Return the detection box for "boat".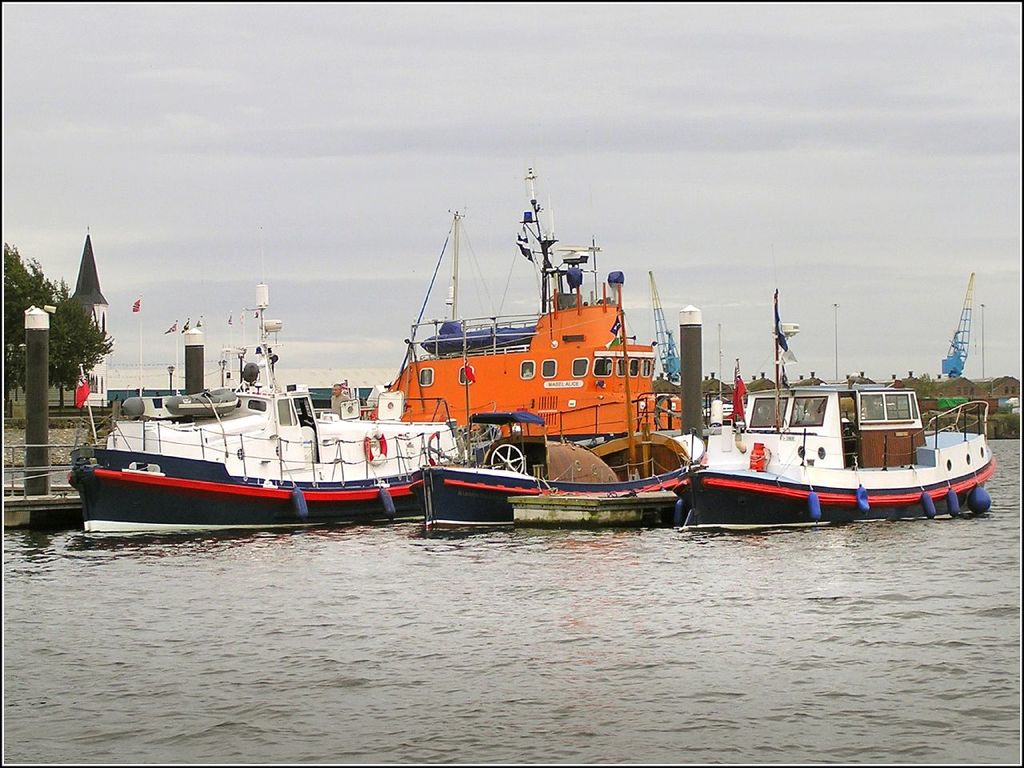
(506,494,650,530).
